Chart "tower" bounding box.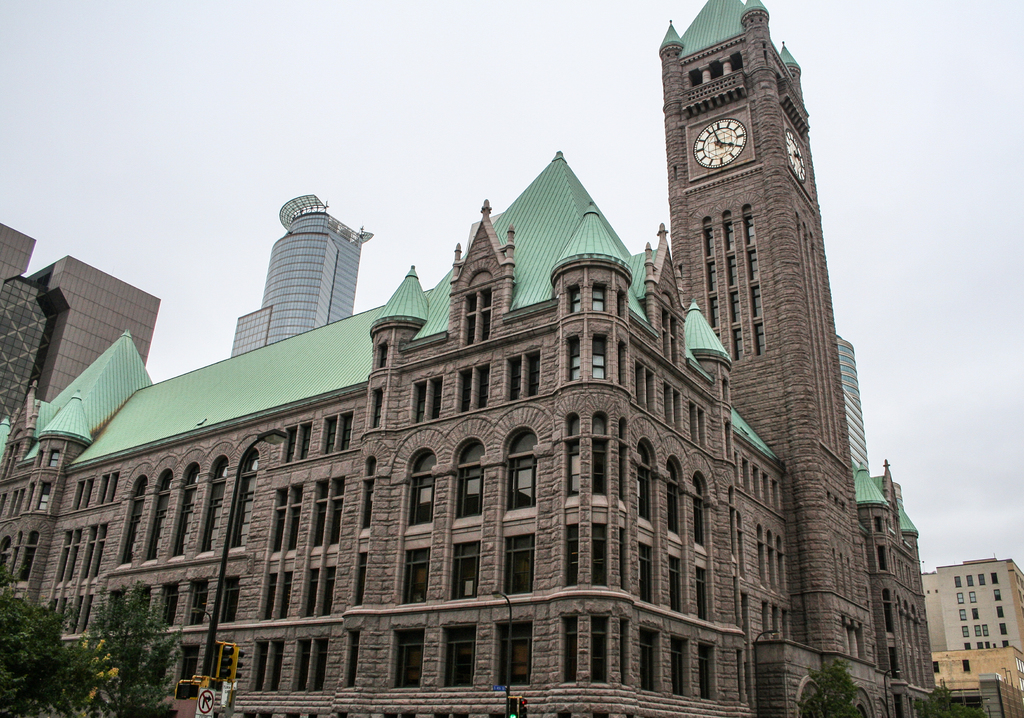
Charted: region(0, 220, 51, 434).
